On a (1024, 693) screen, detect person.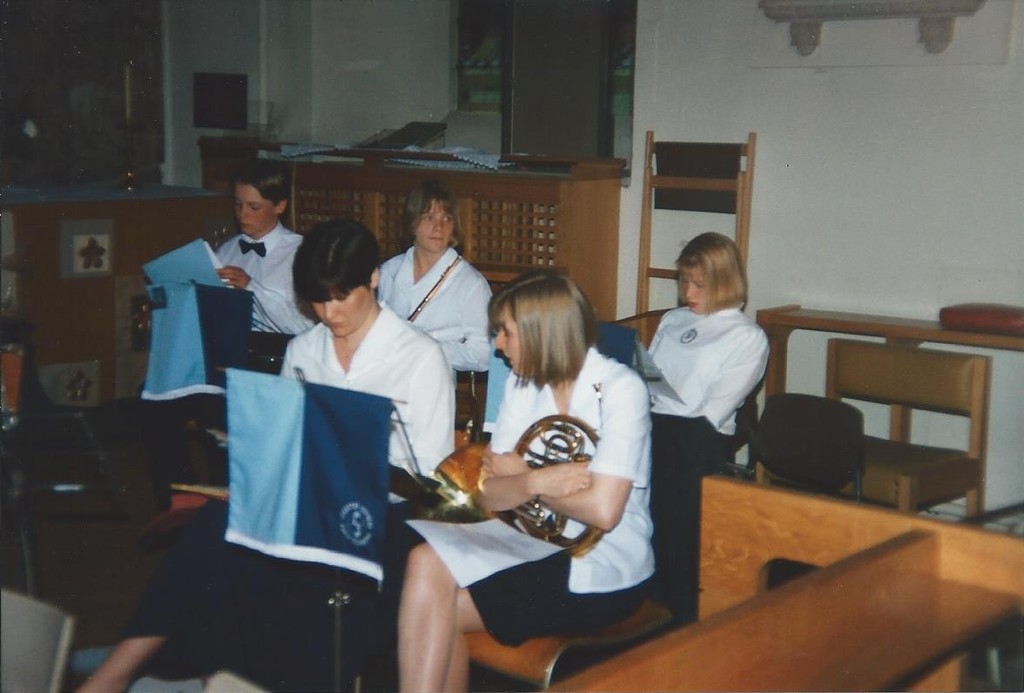
(left=448, top=263, right=662, bottom=664).
